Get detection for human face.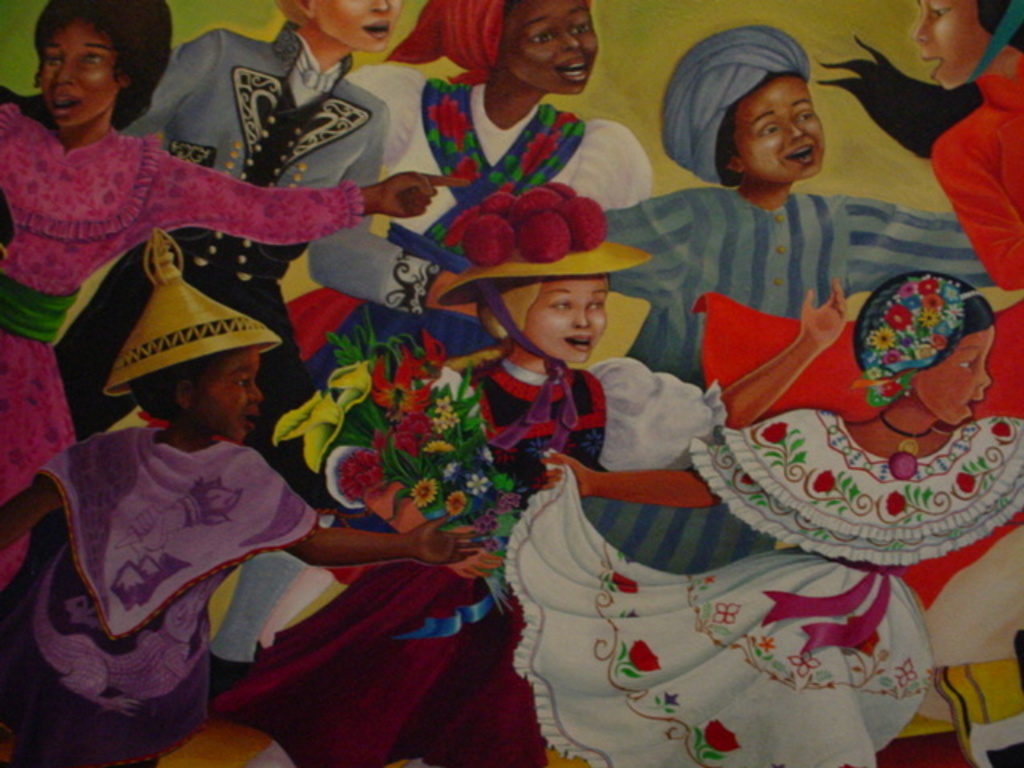
Detection: 530 280 611 358.
